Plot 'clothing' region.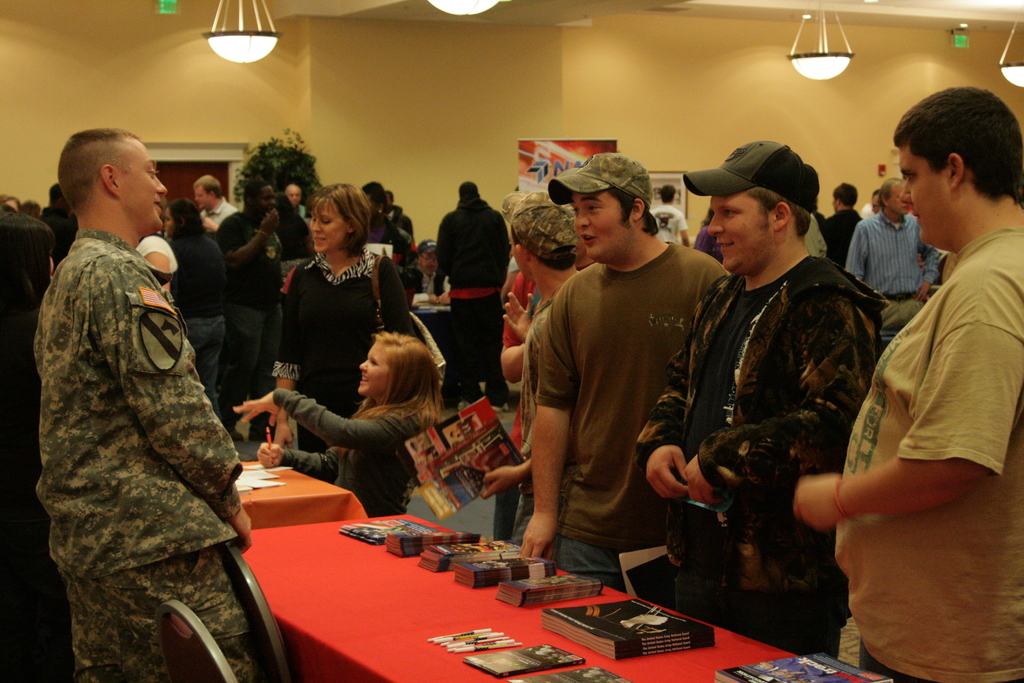
Plotted at x1=205, y1=204, x2=232, y2=251.
